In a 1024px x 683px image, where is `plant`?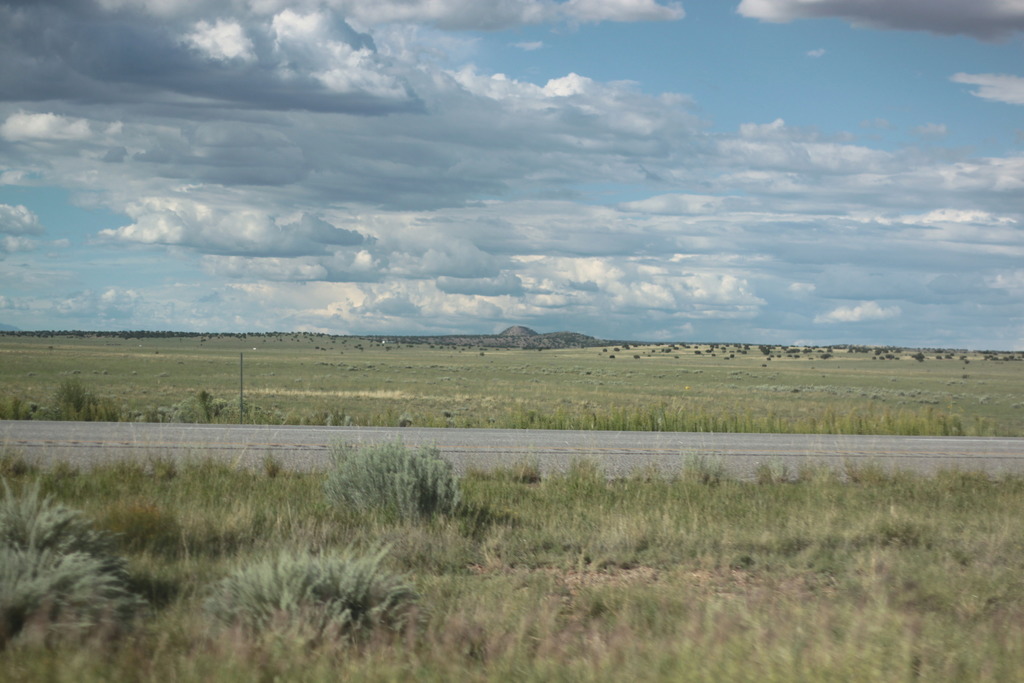
bbox=[195, 384, 228, 424].
